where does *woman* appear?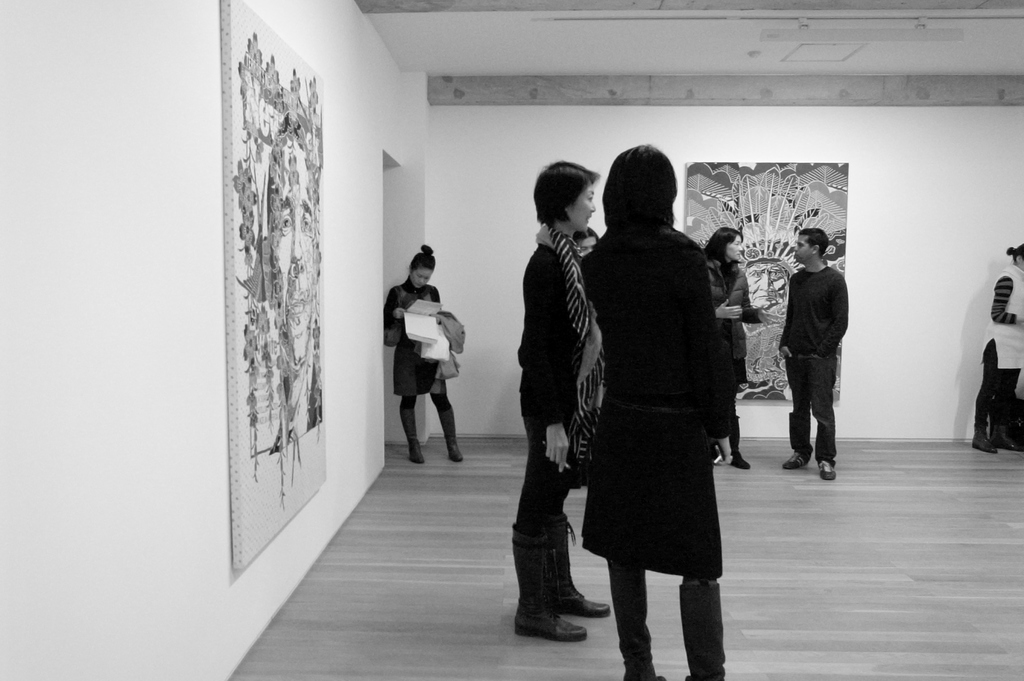
Appears at detection(508, 159, 614, 644).
